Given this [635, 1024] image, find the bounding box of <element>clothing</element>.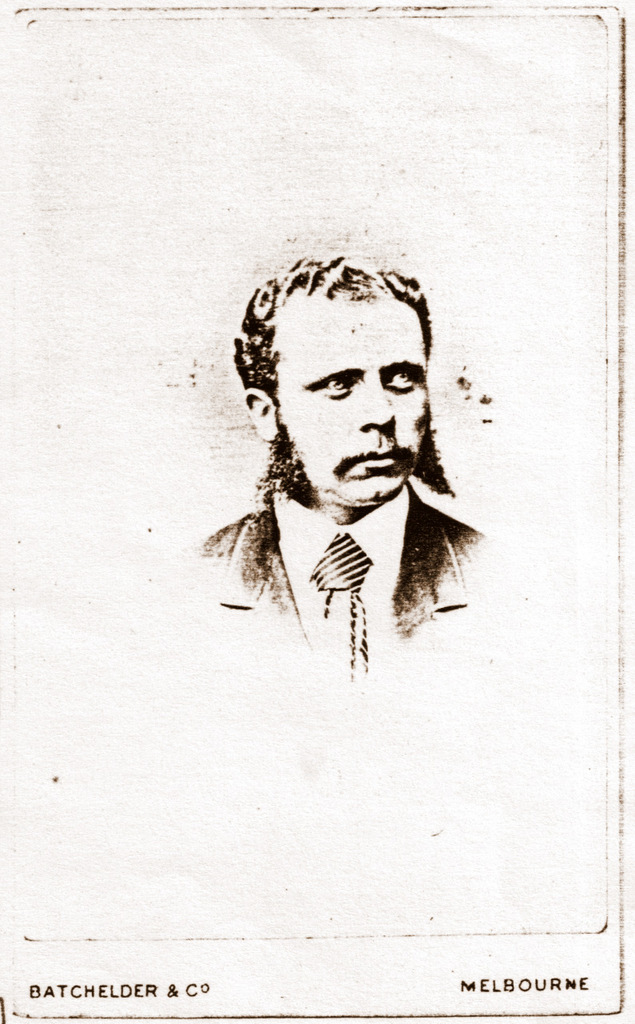
Rect(202, 477, 485, 639).
